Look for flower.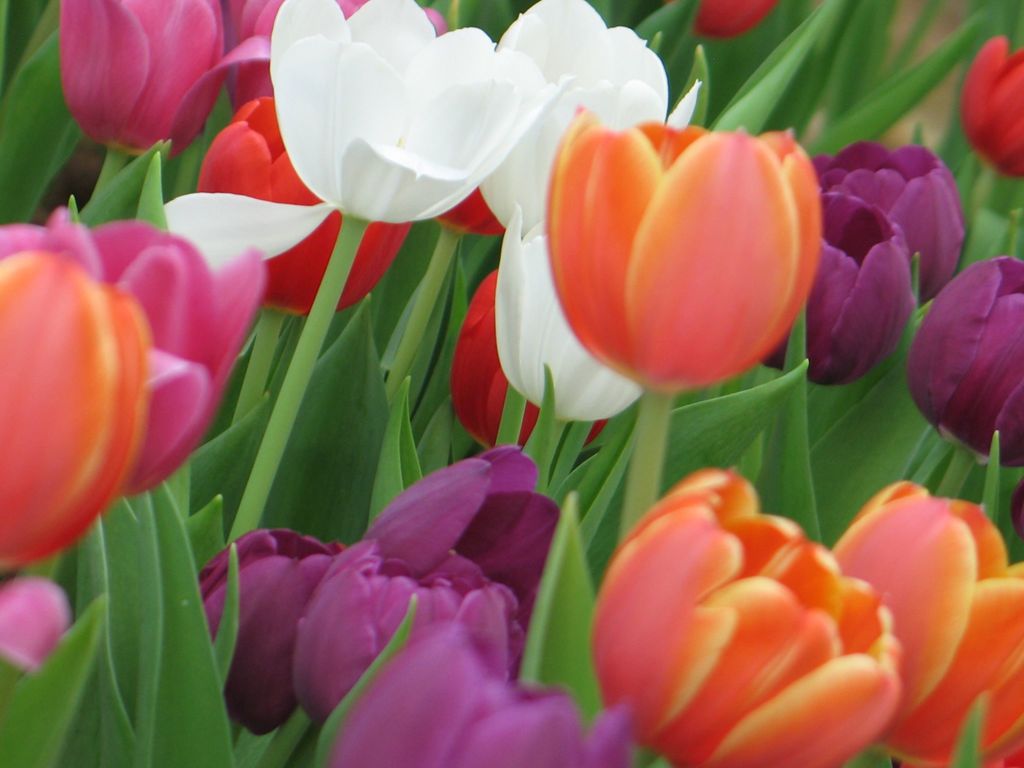
Found: [834, 472, 1022, 767].
